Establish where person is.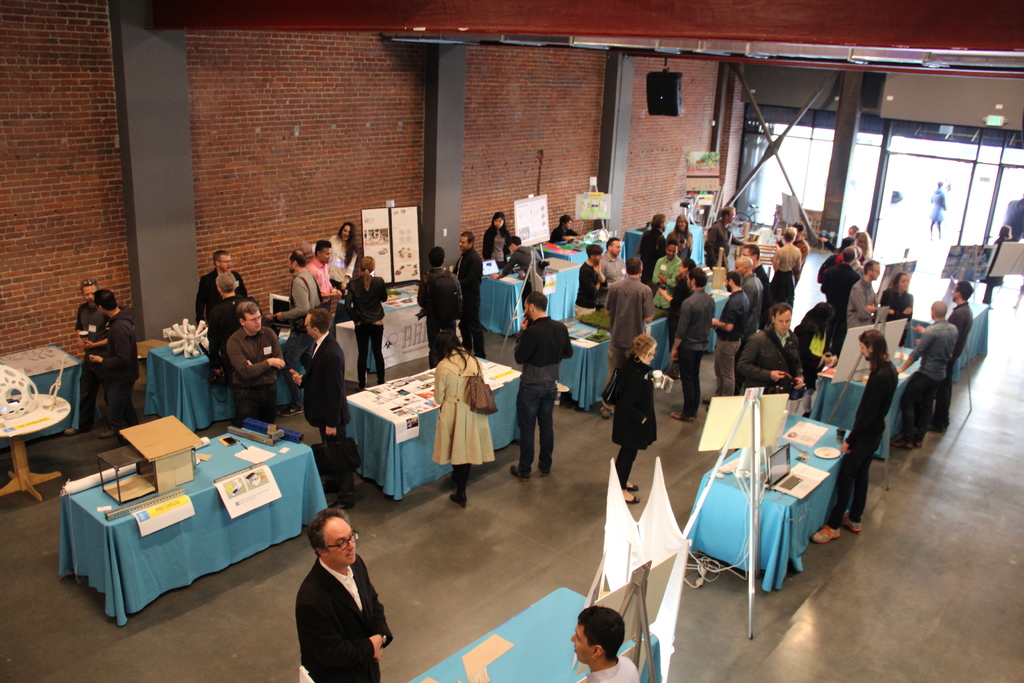
Established at (773,220,808,279).
